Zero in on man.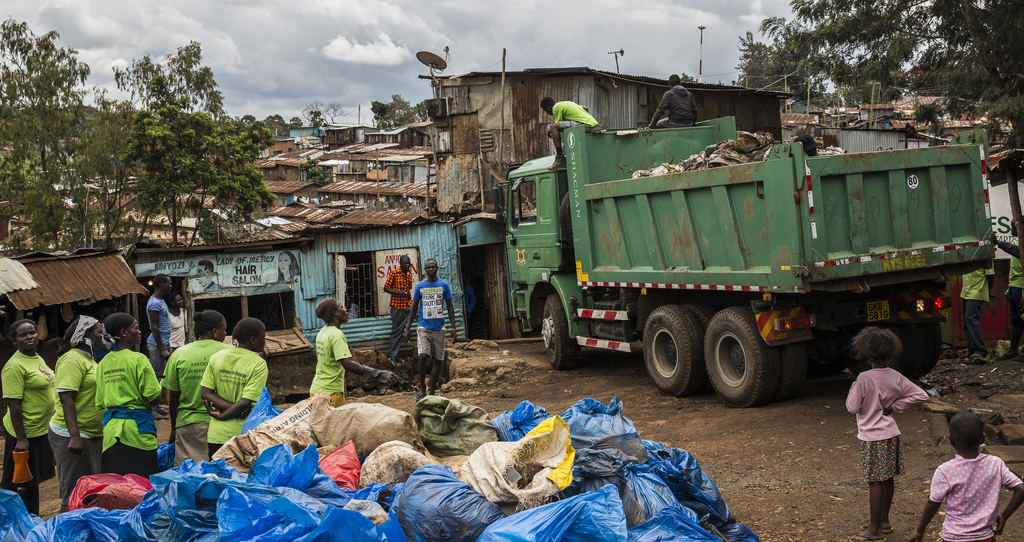
Zeroed in: (left=147, top=273, right=173, bottom=412).
